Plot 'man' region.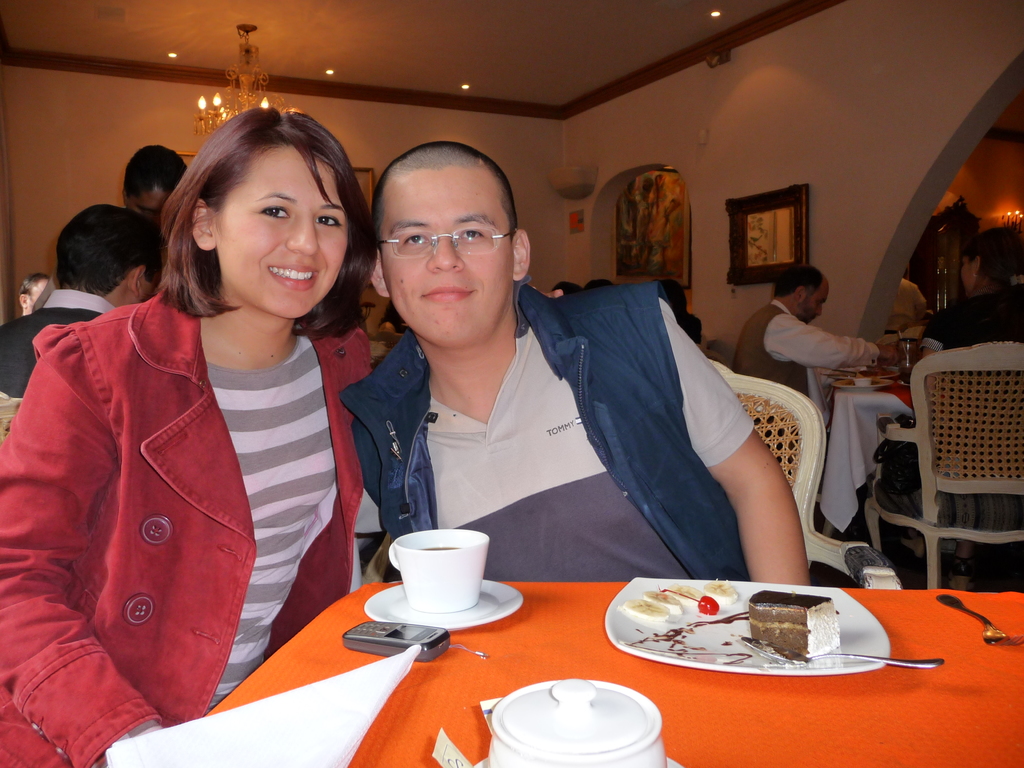
Plotted at [116, 143, 196, 233].
